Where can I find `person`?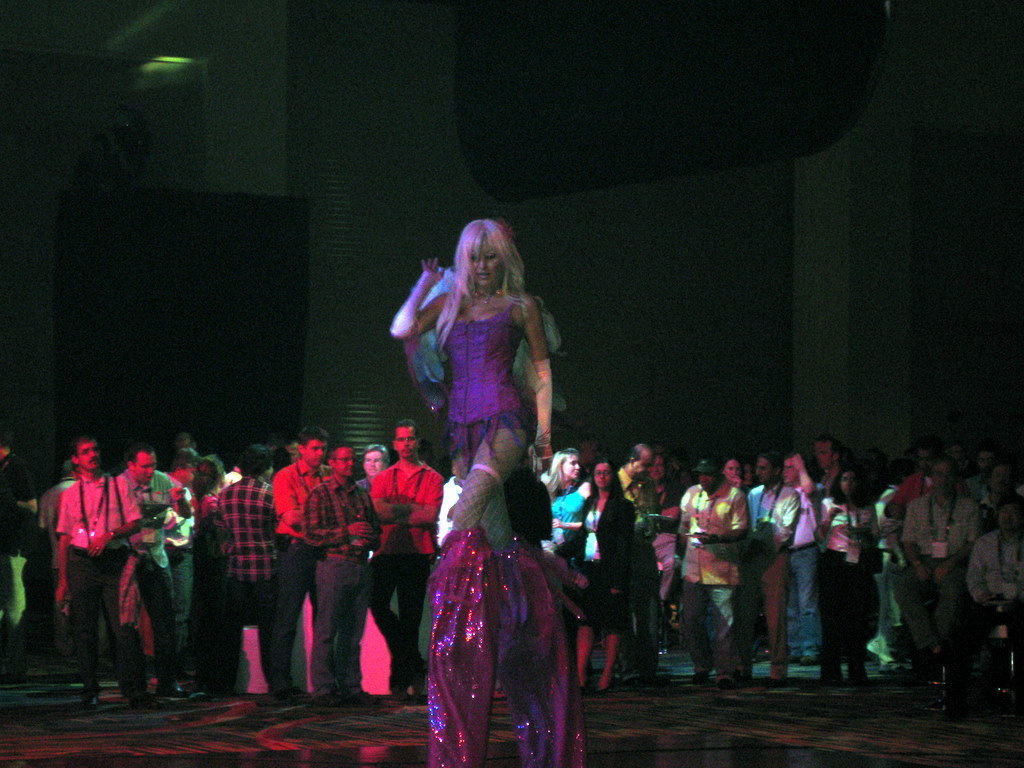
You can find it at box=[431, 450, 488, 556].
